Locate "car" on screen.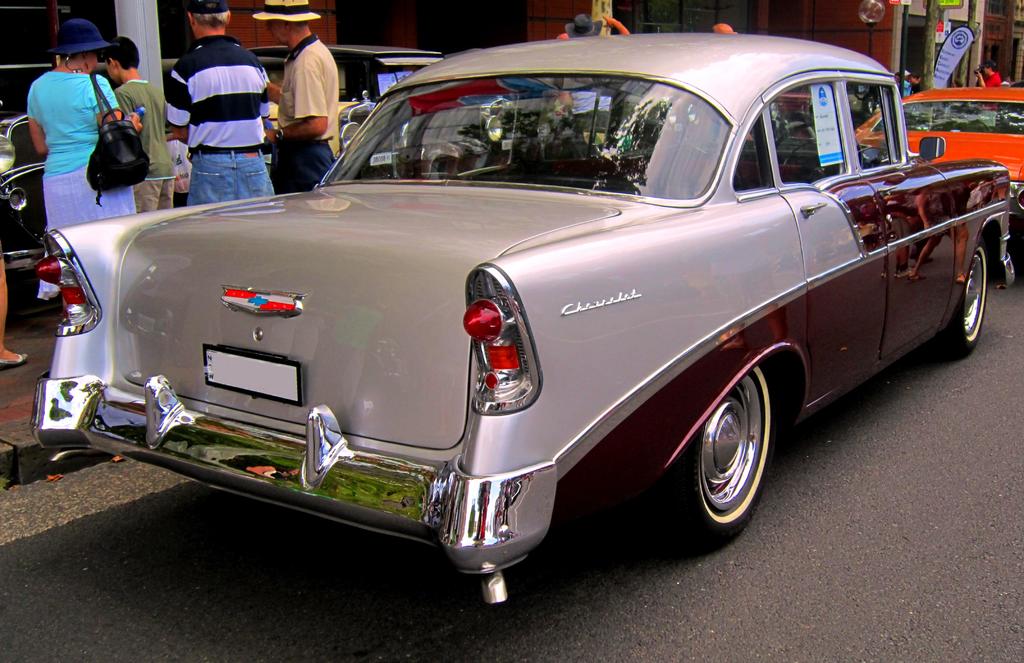
On screen at <bbox>26, 29, 1023, 612</bbox>.
